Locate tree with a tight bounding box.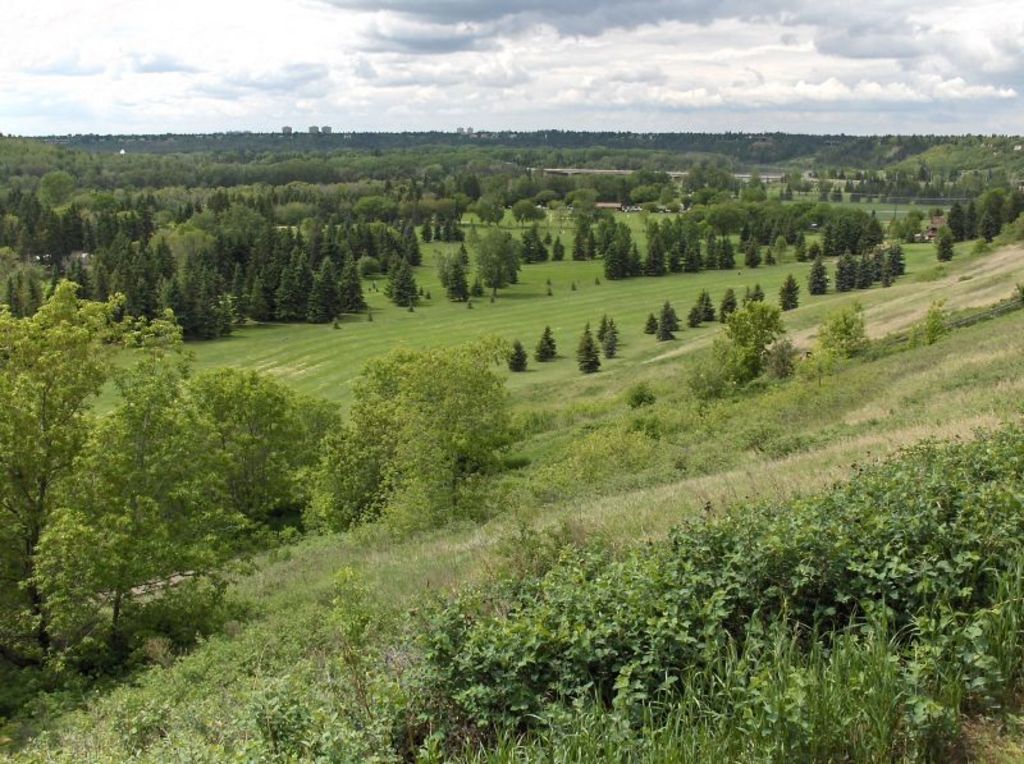
left=504, top=343, right=531, bottom=372.
